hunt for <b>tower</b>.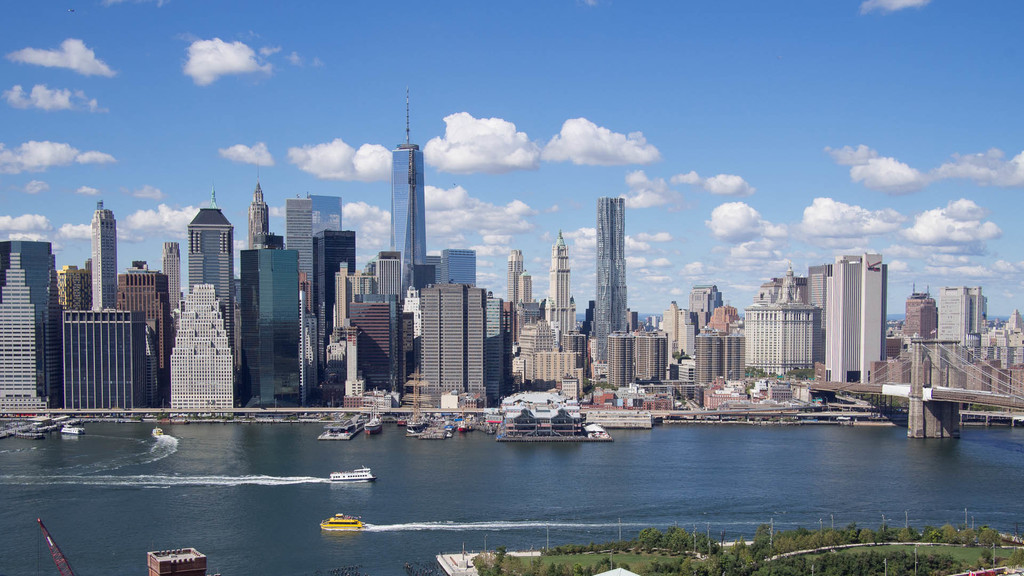
Hunted down at (x1=967, y1=286, x2=980, y2=335).
